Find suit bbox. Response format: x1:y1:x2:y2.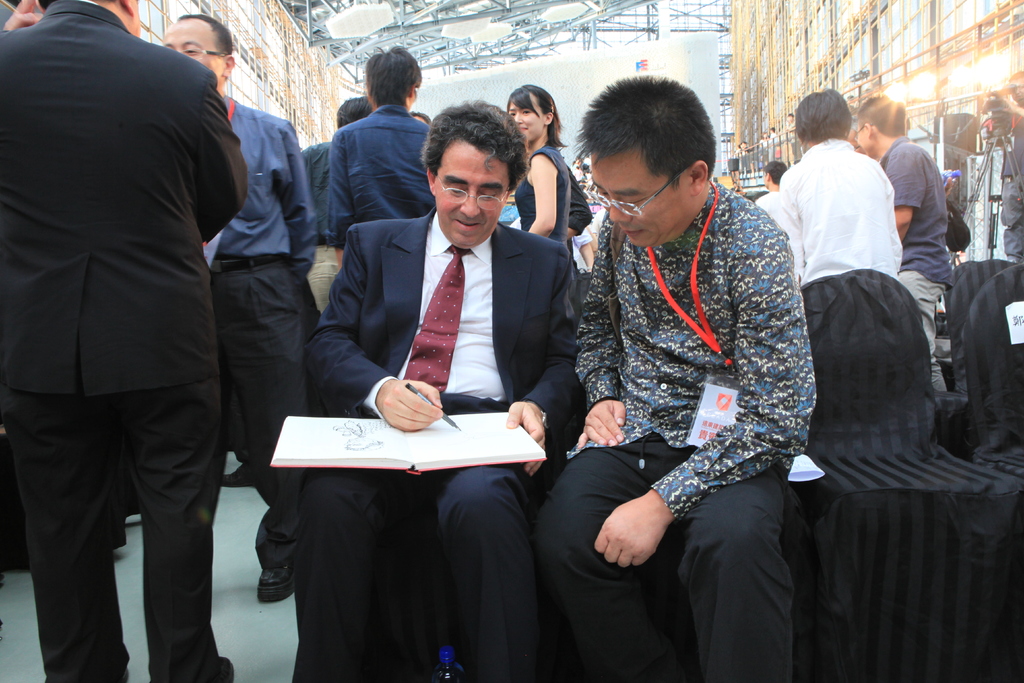
289:208:578:682.
